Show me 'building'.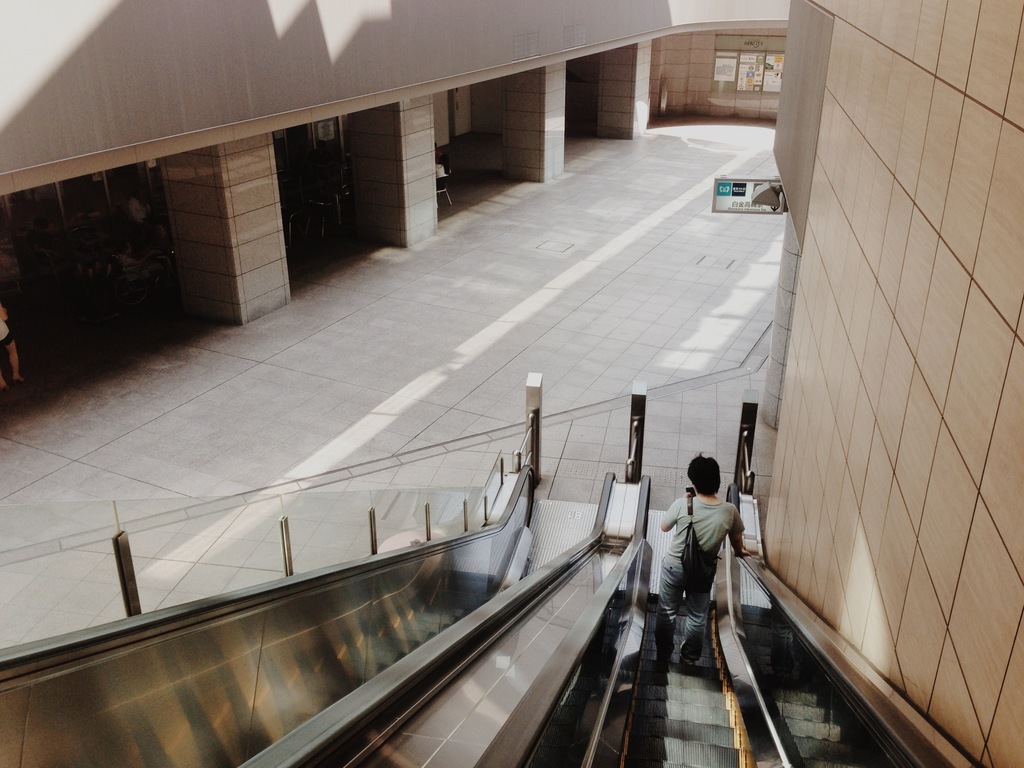
'building' is here: 1/0/1023/767.
